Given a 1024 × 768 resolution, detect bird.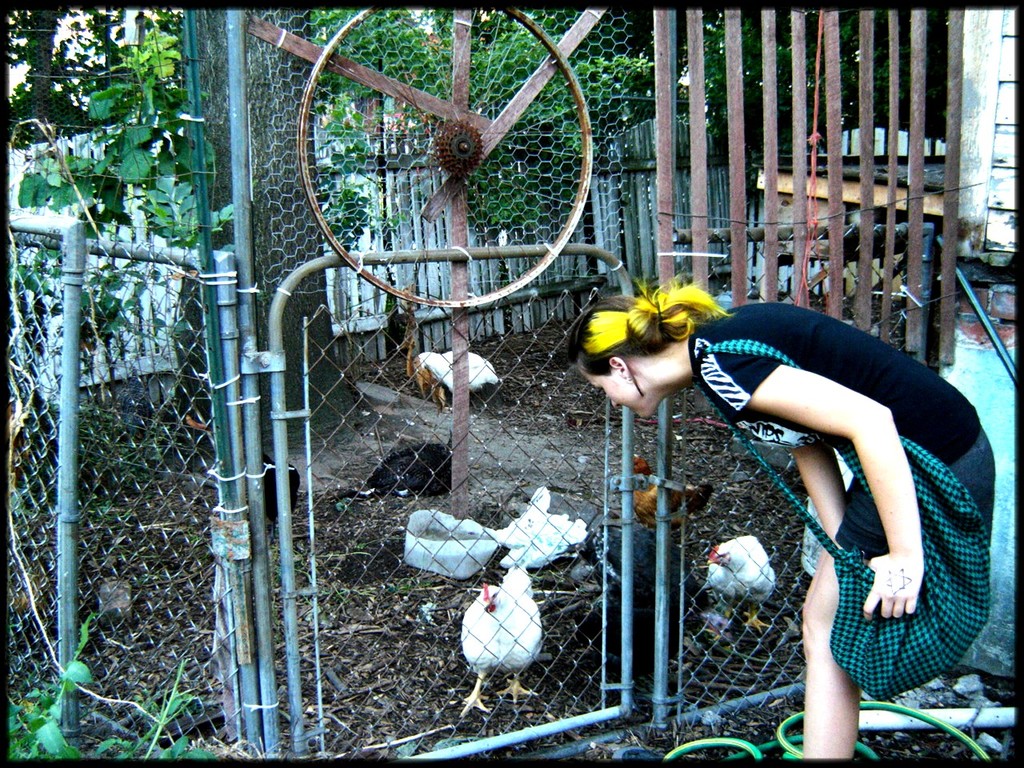
select_region(409, 346, 506, 404).
